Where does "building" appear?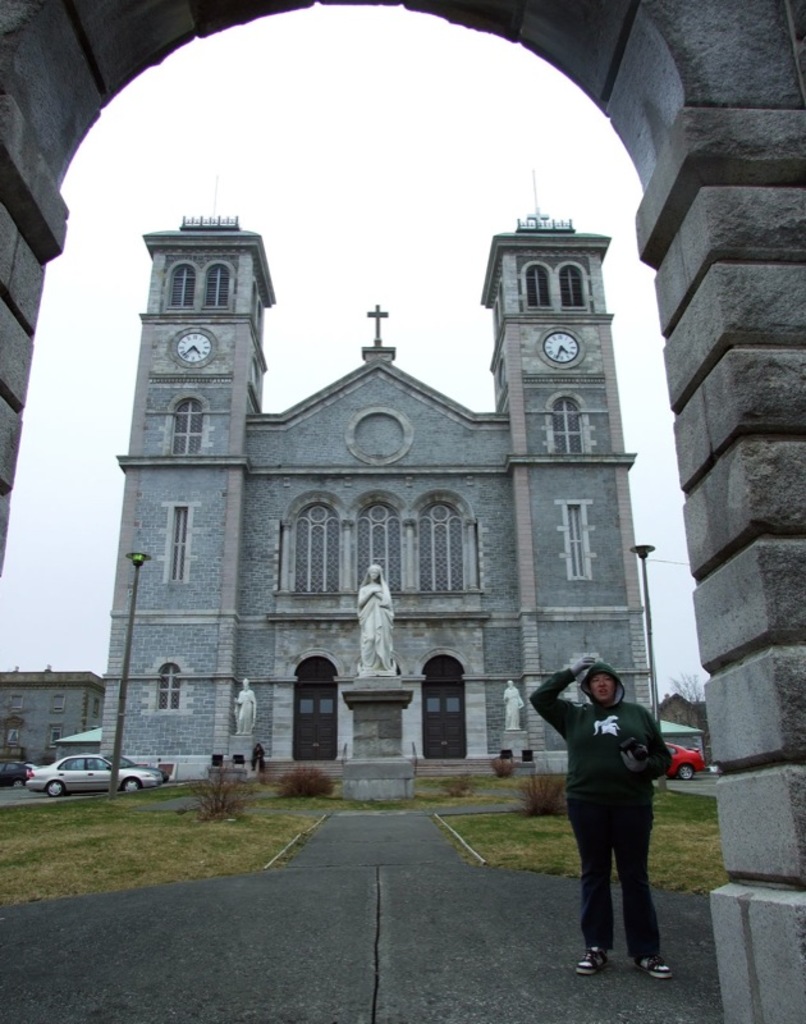
Appears at 55 218 705 762.
